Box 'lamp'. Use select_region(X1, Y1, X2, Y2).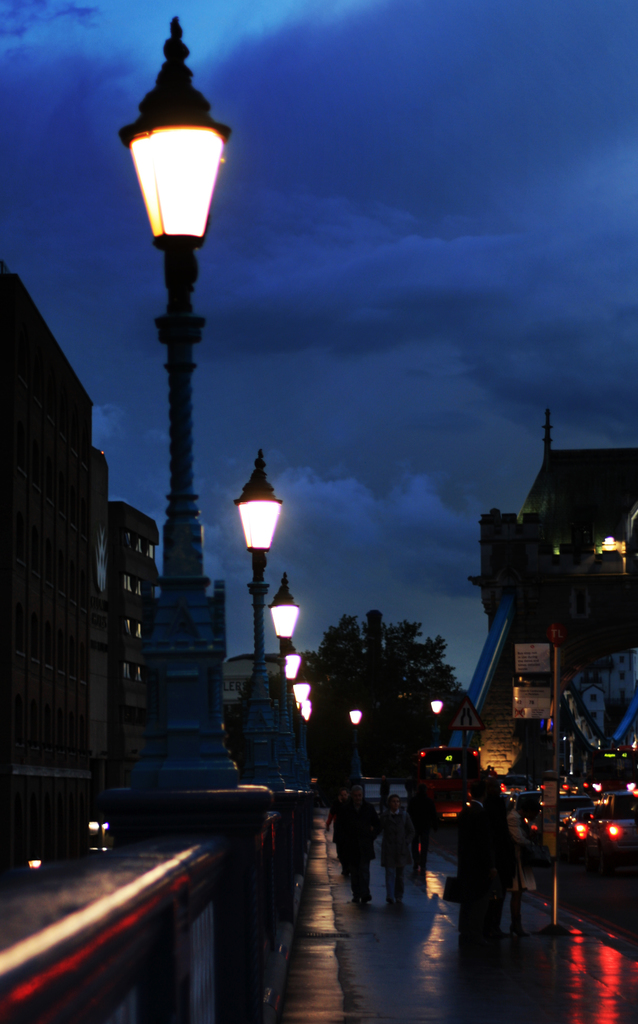
select_region(427, 699, 445, 720).
